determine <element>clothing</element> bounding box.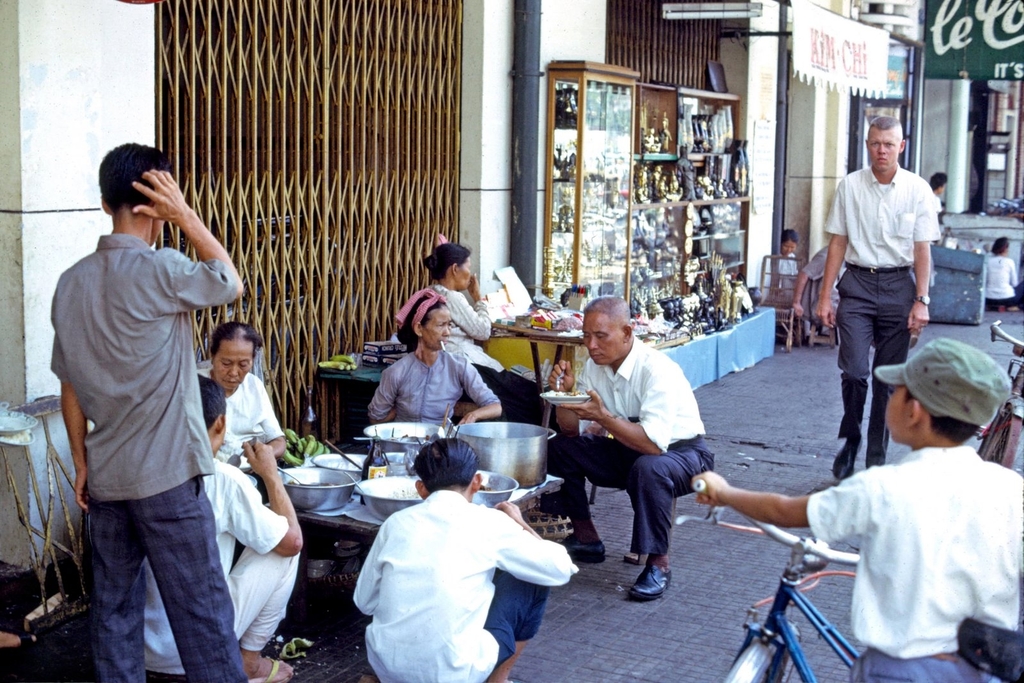
Determined: locate(195, 370, 285, 472).
